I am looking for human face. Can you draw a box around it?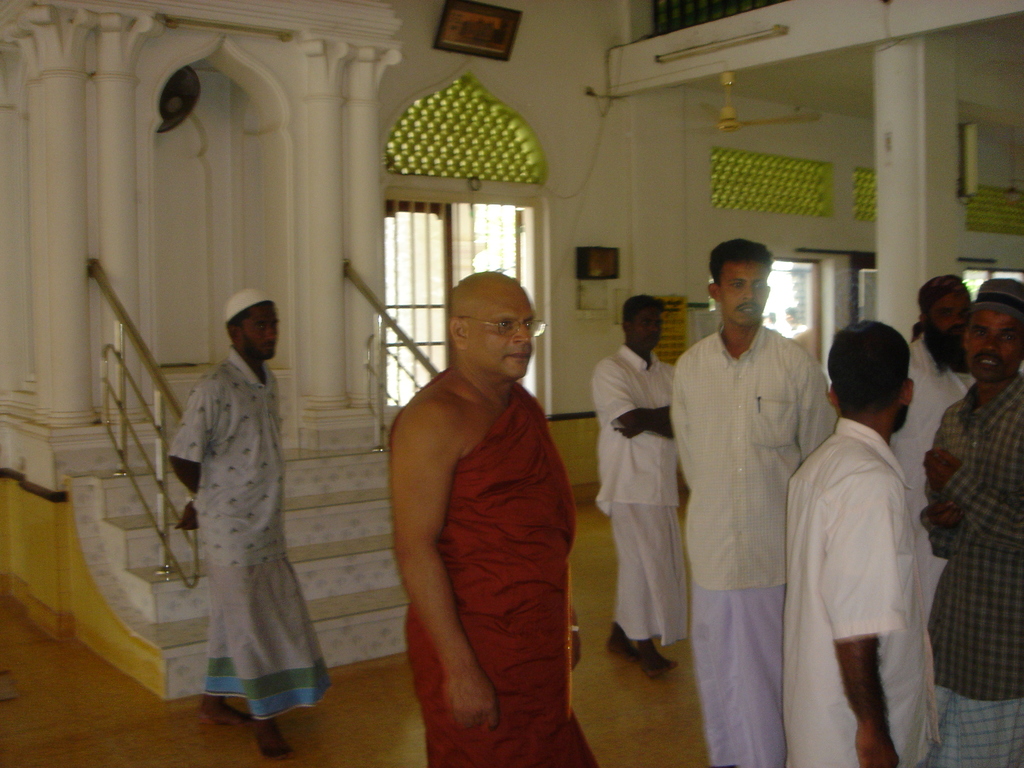
Sure, the bounding box is Rect(235, 300, 280, 361).
